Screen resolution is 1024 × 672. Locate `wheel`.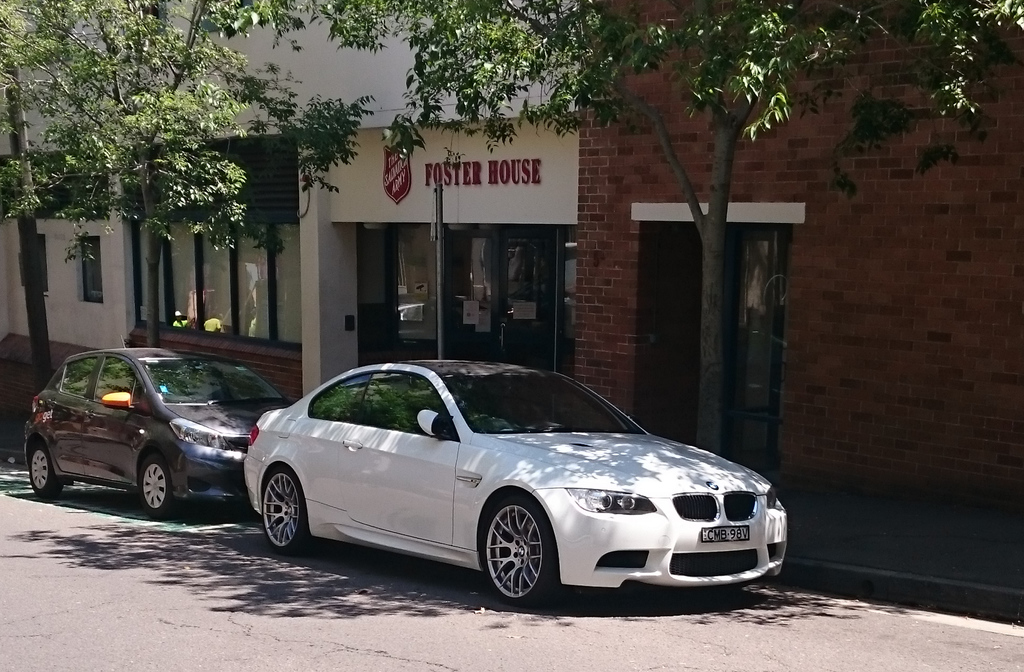
141:458:175:516.
